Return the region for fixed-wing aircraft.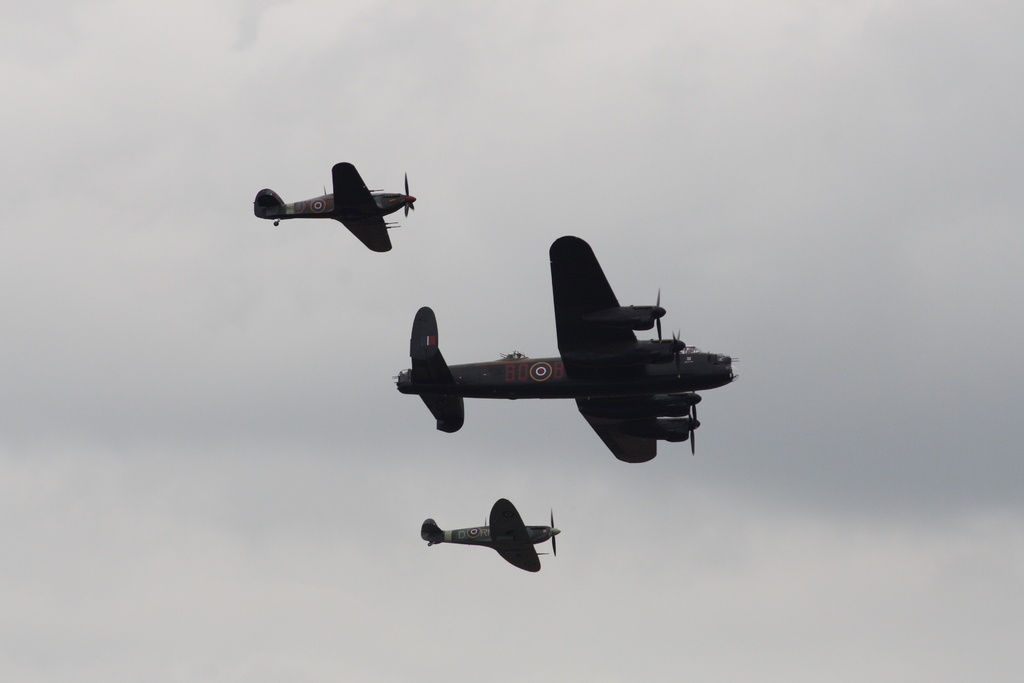
detection(253, 161, 418, 255).
